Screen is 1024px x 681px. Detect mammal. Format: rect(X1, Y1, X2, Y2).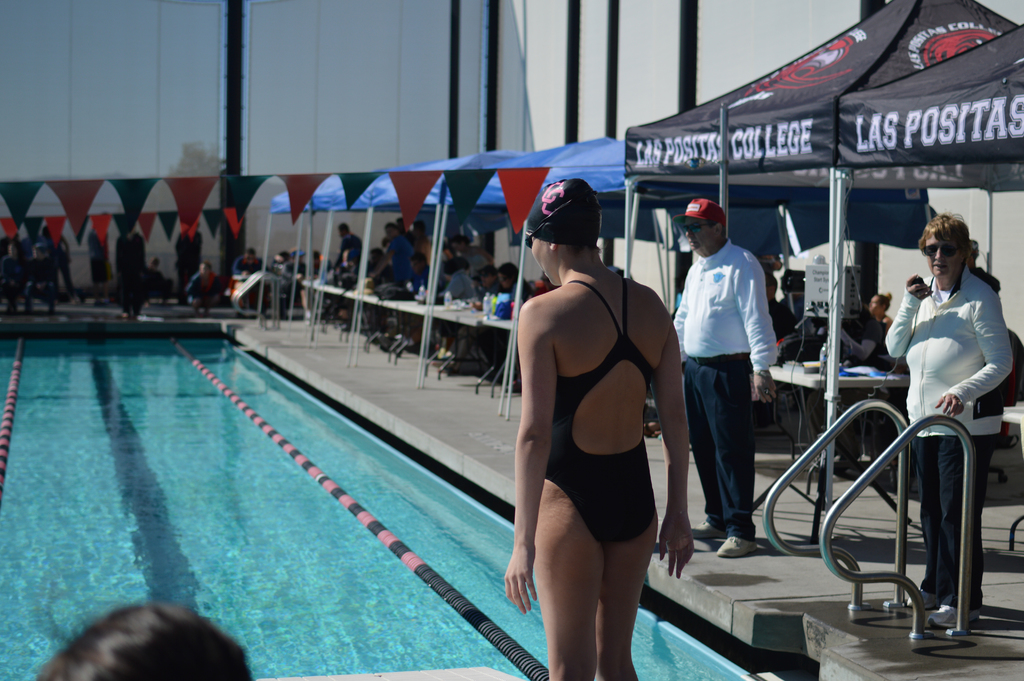
rect(885, 213, 1011, 630).
